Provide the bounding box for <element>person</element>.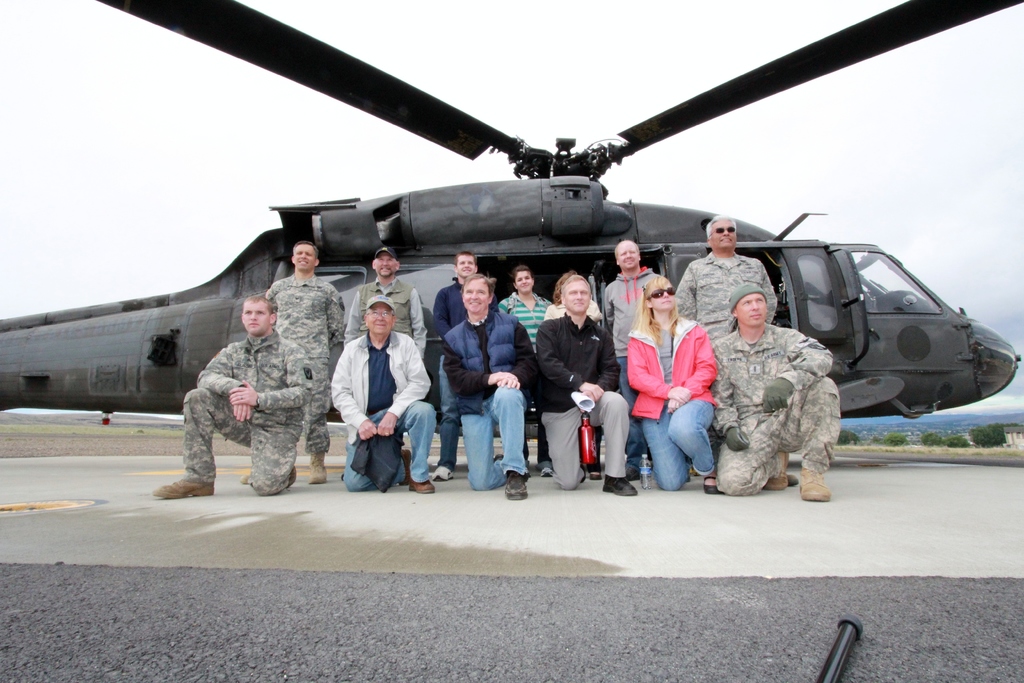
[502, 270, 548, 332].
